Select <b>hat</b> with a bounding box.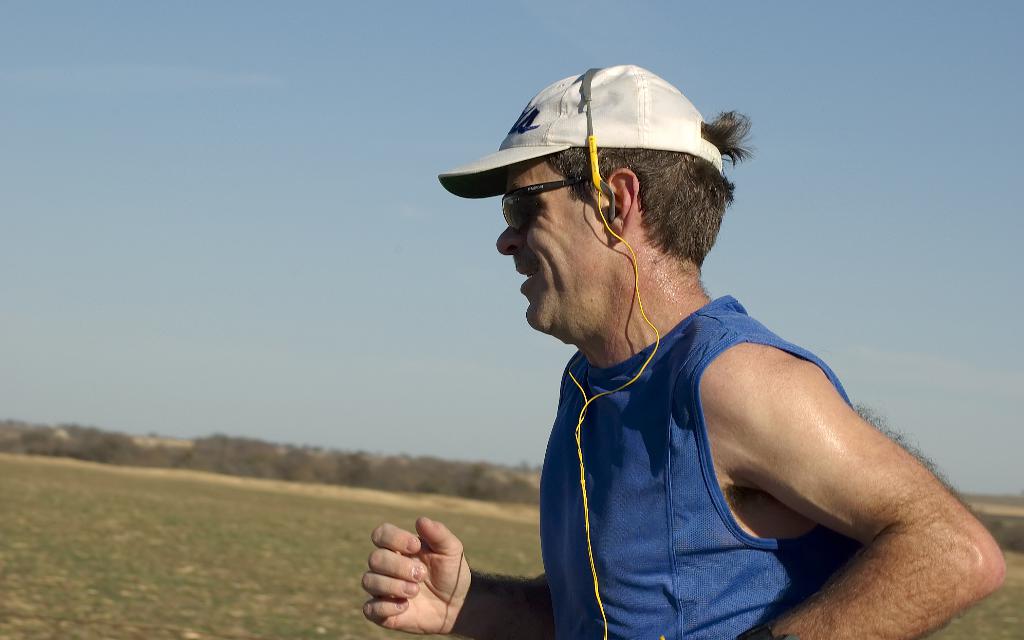
Rect(438, 62, 721, 202).
